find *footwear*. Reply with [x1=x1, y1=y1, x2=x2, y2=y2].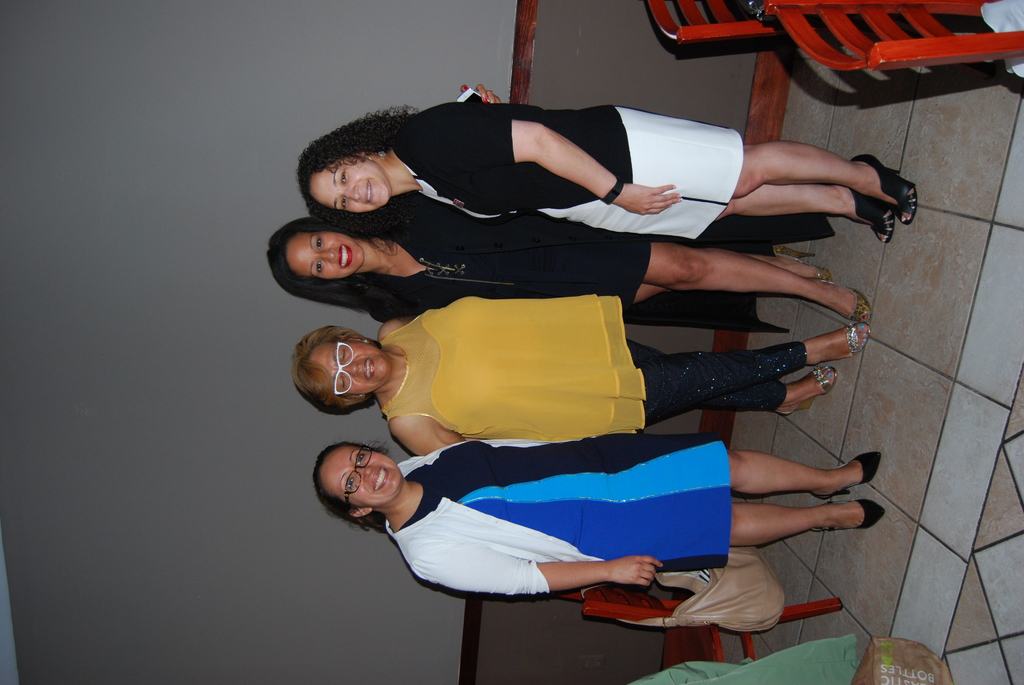
[x1=785, y1=367, x2=842, y2=418].
